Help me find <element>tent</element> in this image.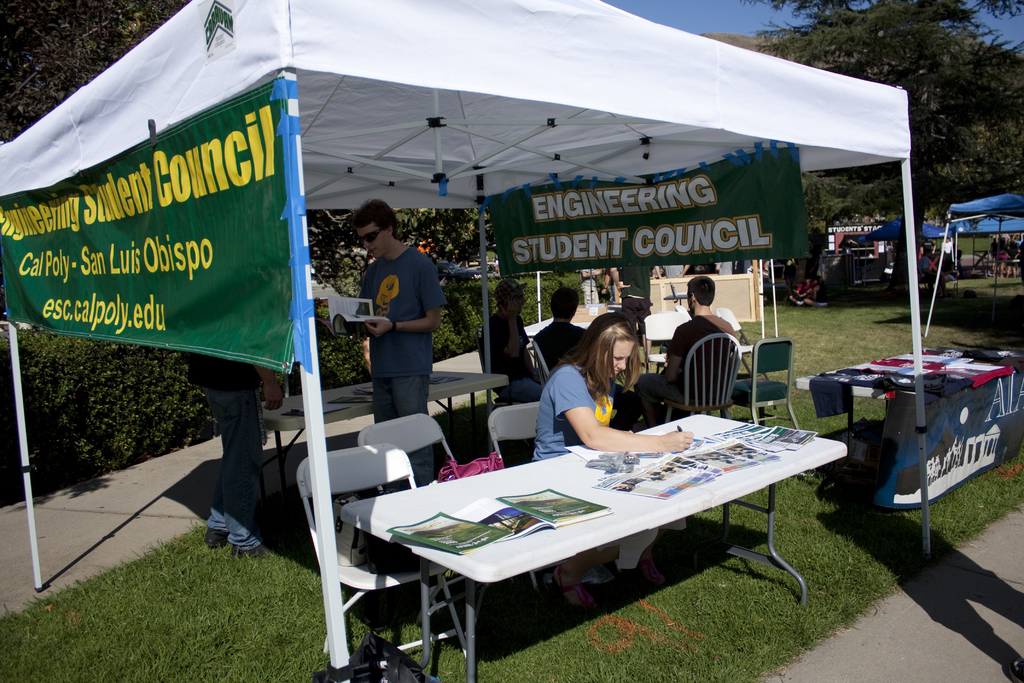
Found it: region(0, 0, 959, 682).
